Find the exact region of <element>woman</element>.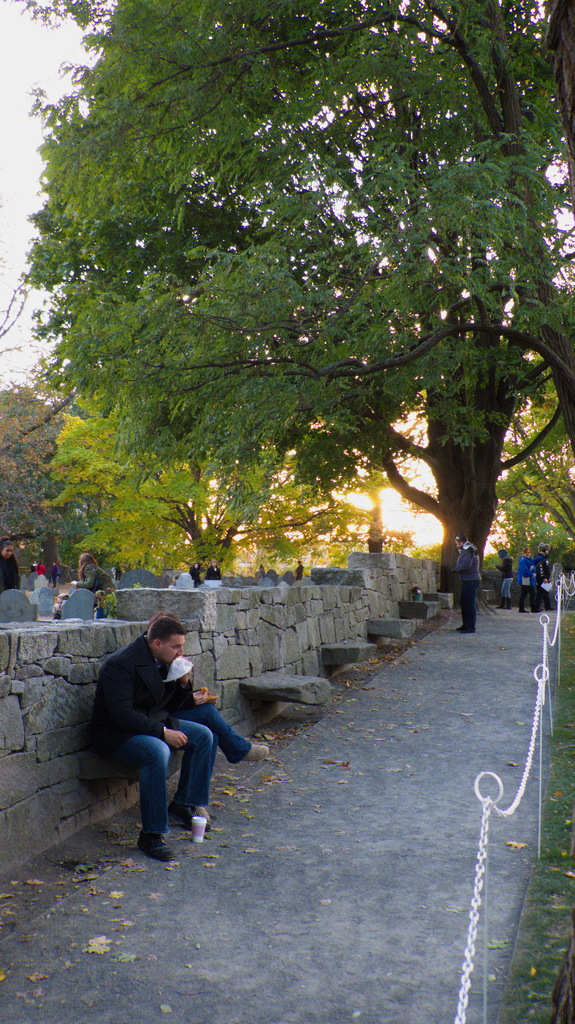
Exact region: select_region(70, 553, 117, 604).
